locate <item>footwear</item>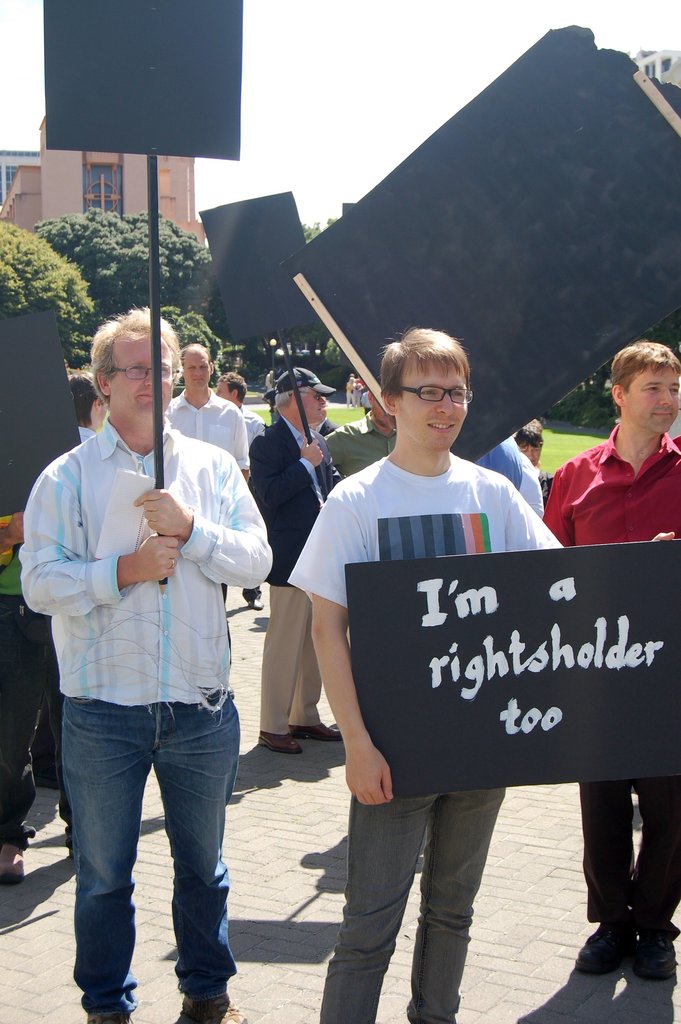
locate(0, 835, 31, 883)
